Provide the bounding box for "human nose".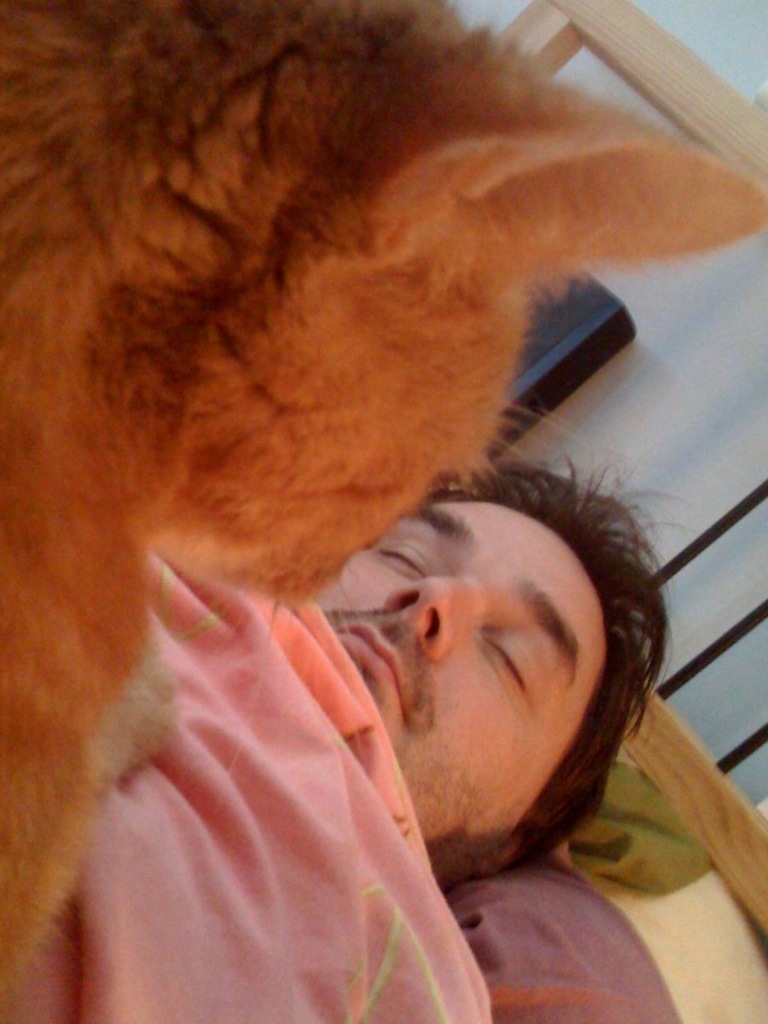
{"left": 379, "top": 571, "right": 490, "bottom": 663}.
